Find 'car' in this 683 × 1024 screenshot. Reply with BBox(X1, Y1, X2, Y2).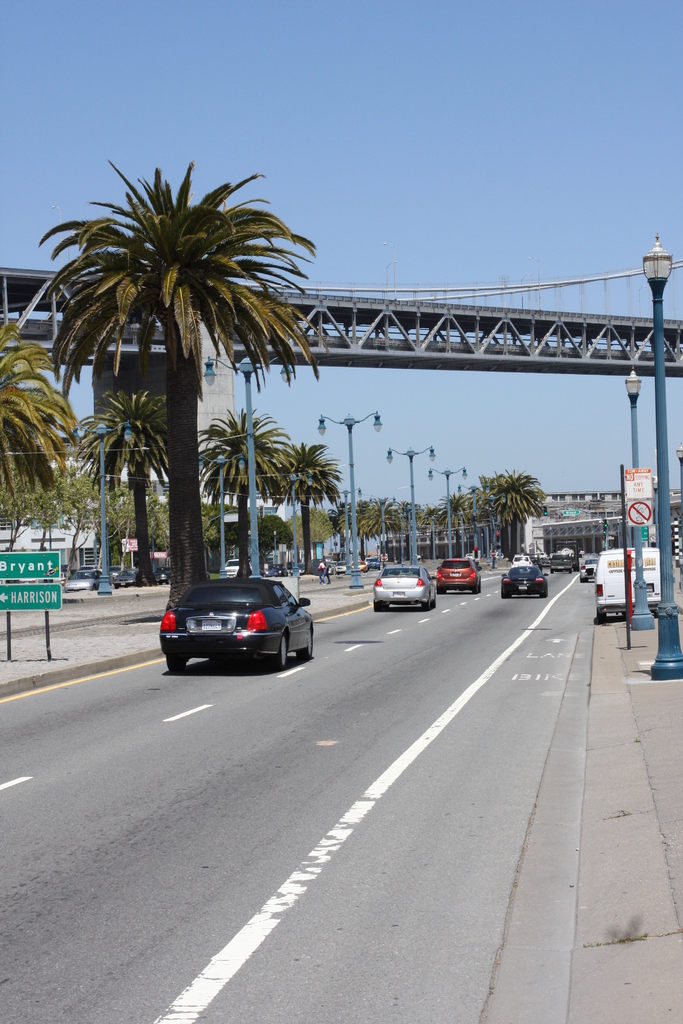
BBox(155, 572, 171, 584).
